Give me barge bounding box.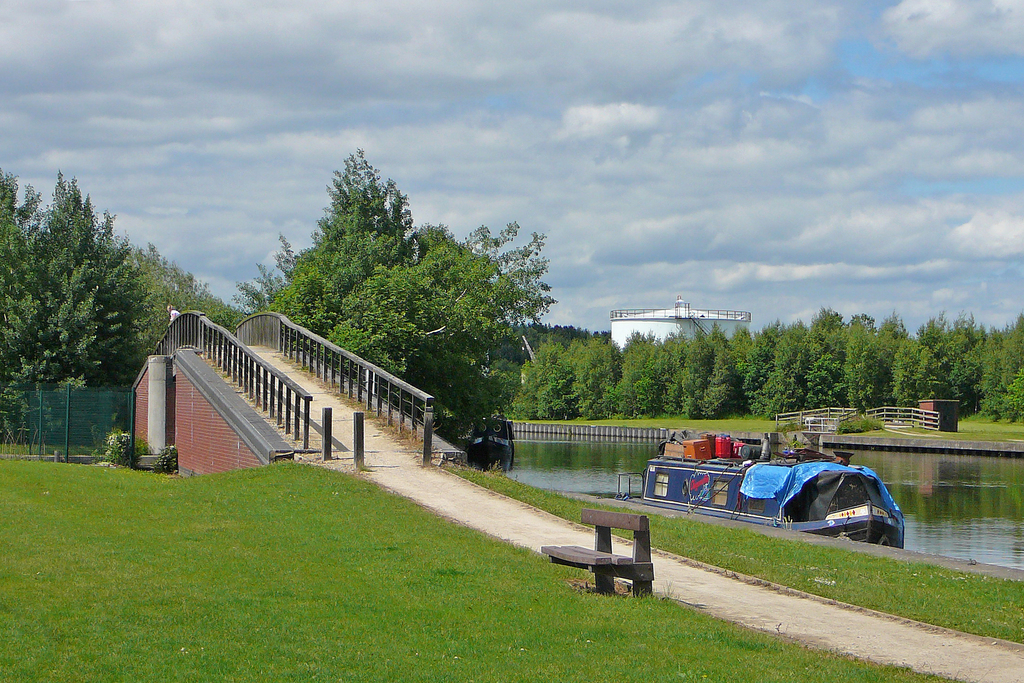
[468, 416, 515, 470].
